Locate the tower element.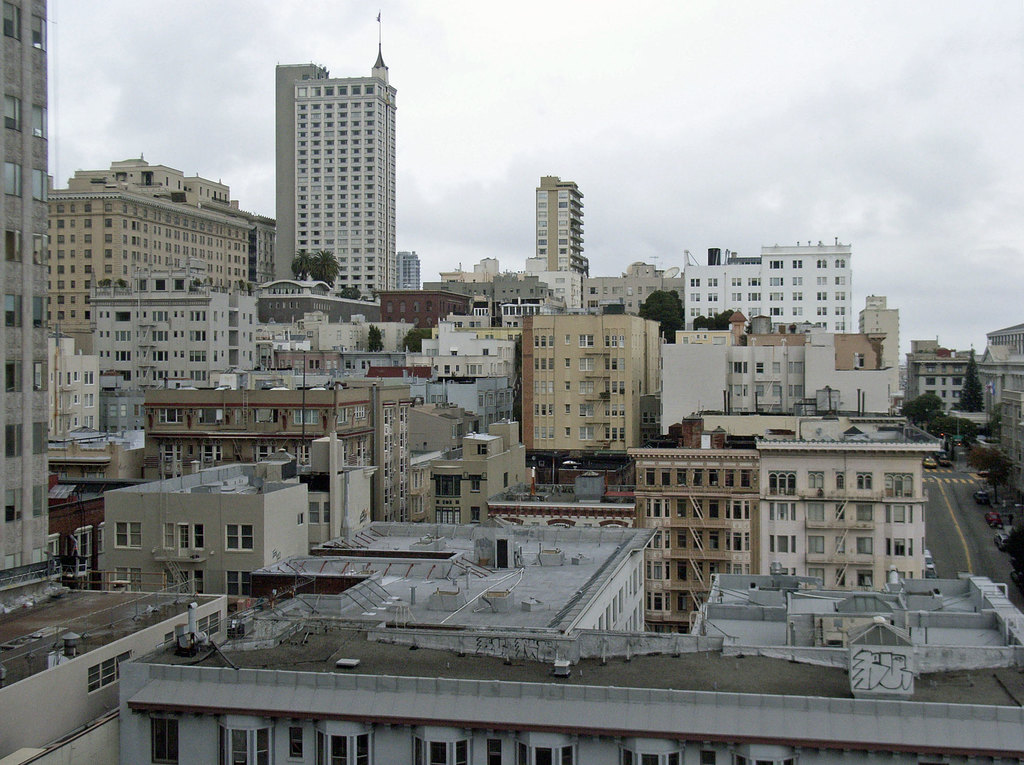
Element bbox: l=529, t=173, r=591, b=282.
